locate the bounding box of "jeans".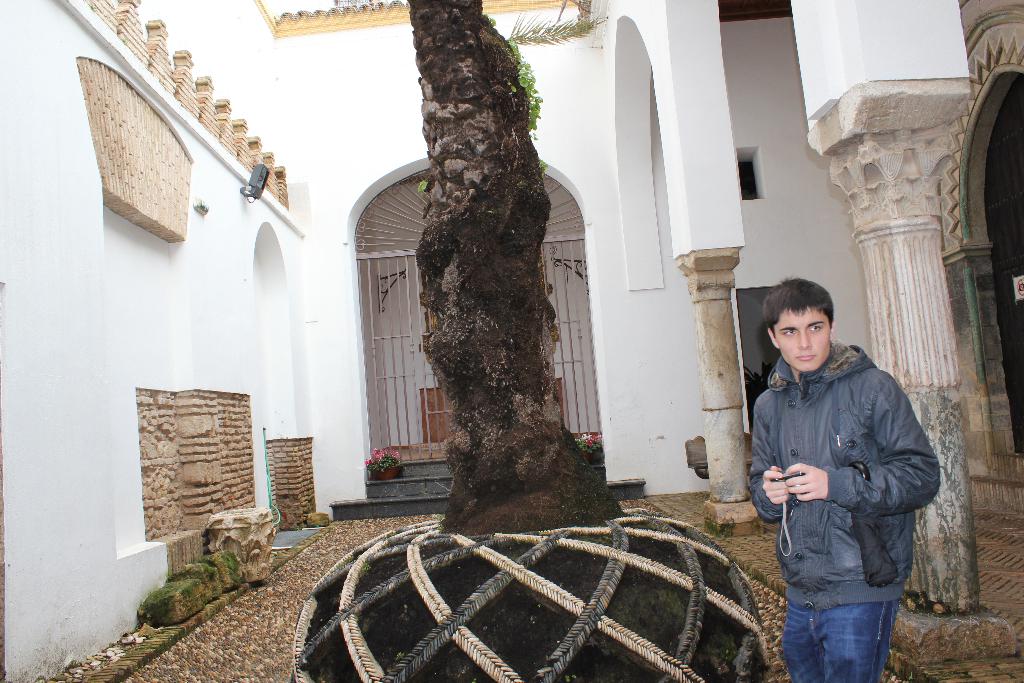
Bounding box: bbox=(787, 588, 905, 666).
